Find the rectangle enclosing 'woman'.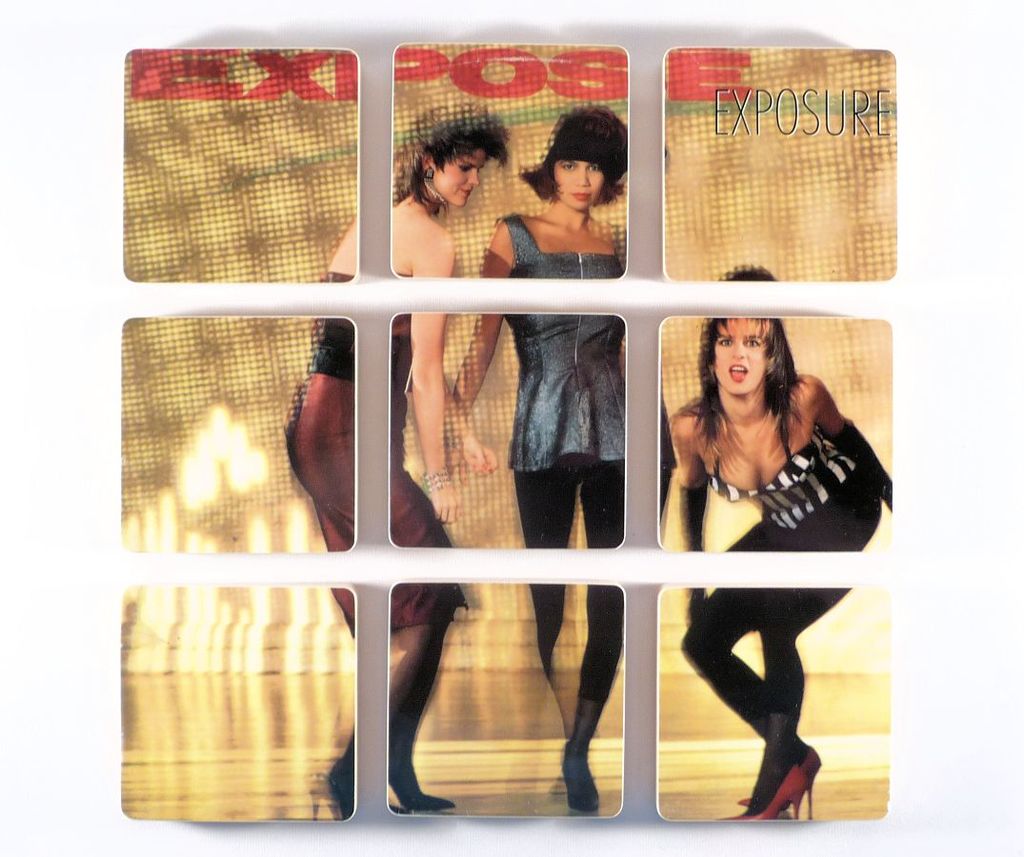
<bbox>287, 102, 515, 815</bbox>.
